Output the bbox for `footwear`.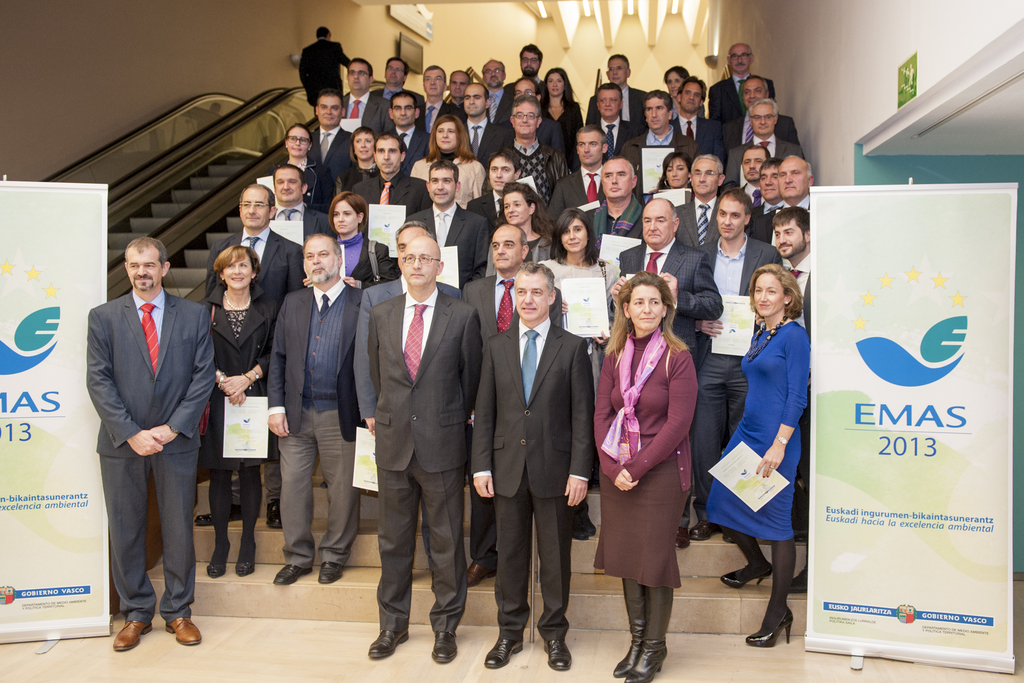
select_region(205, 558, 226, 580).
